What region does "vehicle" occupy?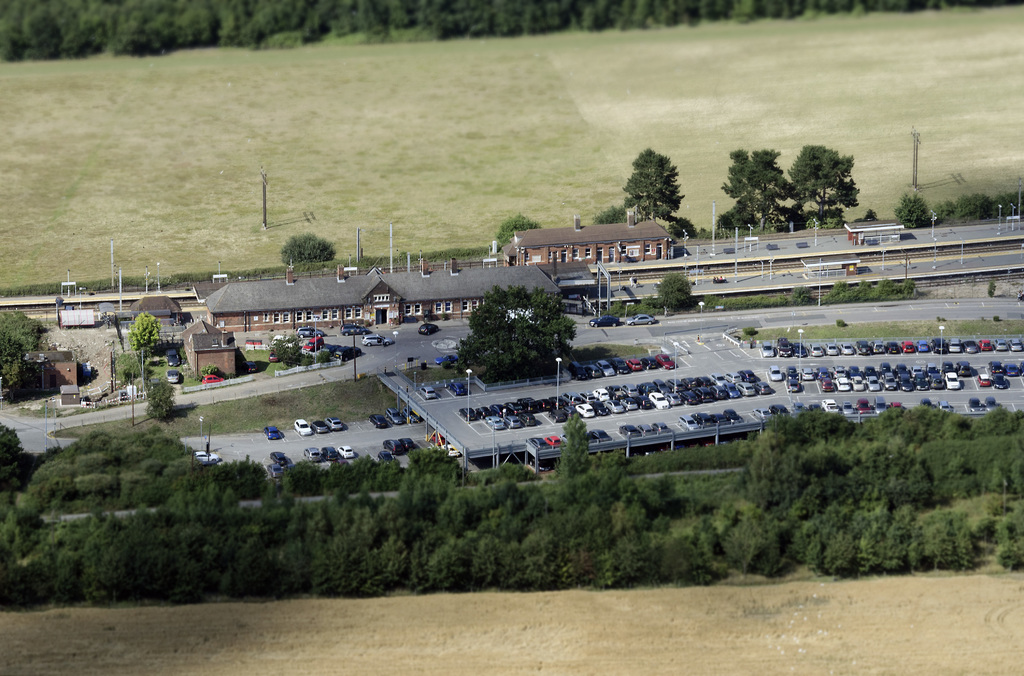
{"x1": 605, "y1": 399, "x2": 624, "y2": 413}.
